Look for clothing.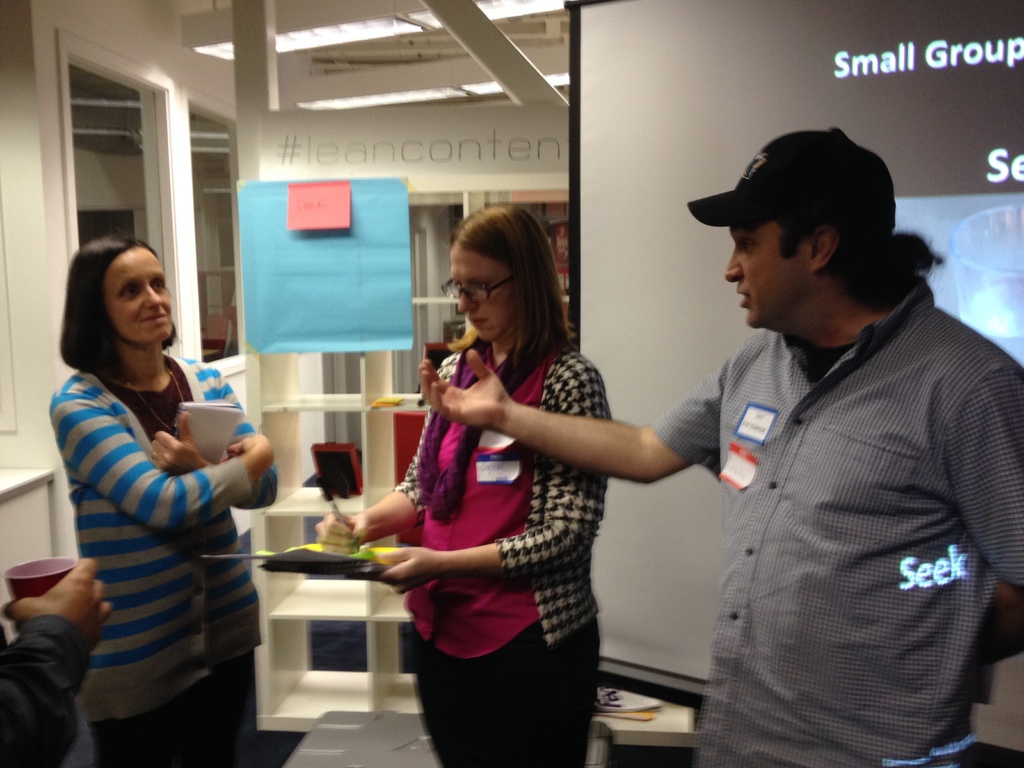
Found: (x1=391, y1=330, x2=613, y2=767).
